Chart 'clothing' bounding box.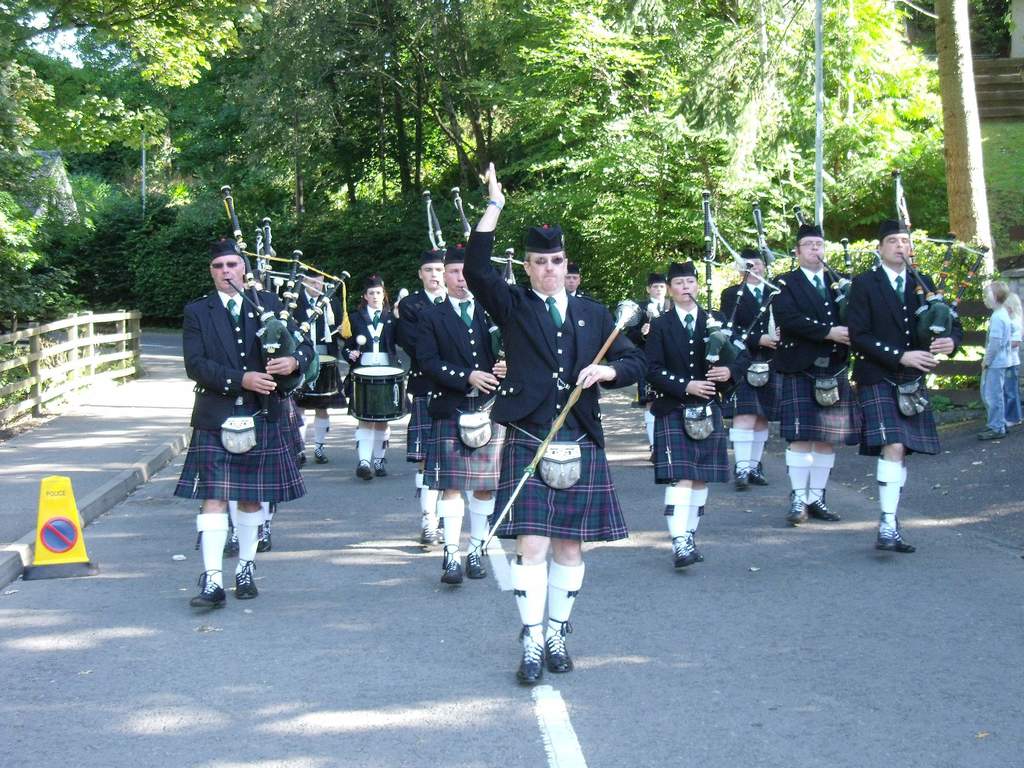
Charted: Rect(340, 301, 411, 408).
